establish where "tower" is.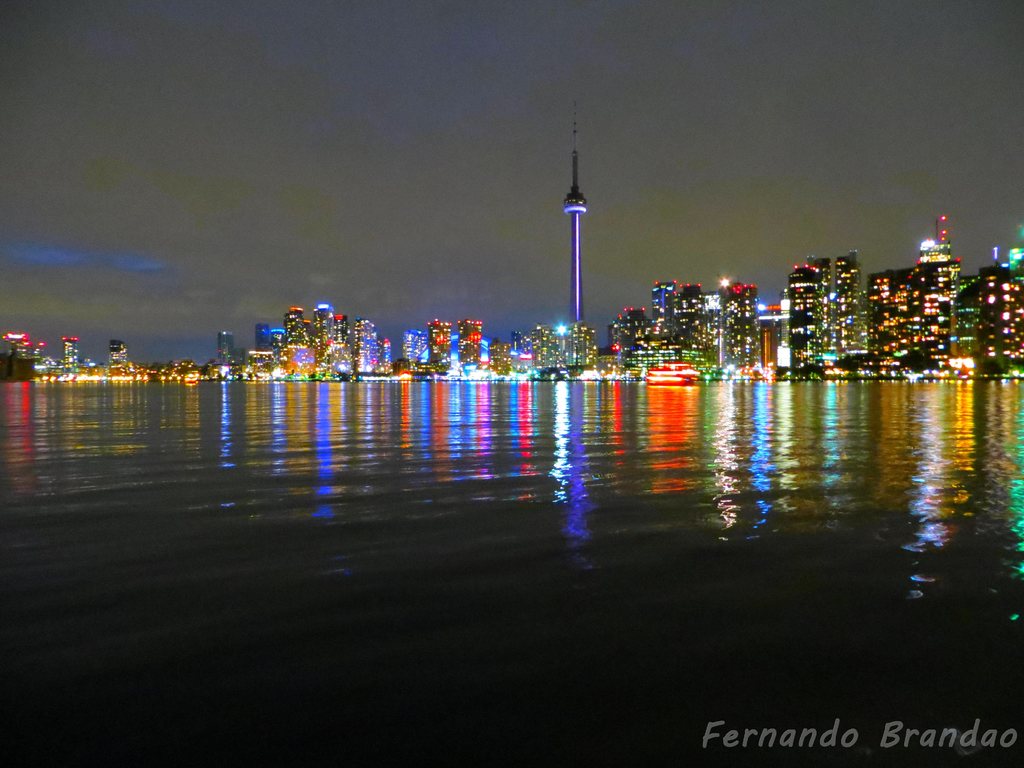
Established at <bbox>431, 311, 454, 372</bbox>.
